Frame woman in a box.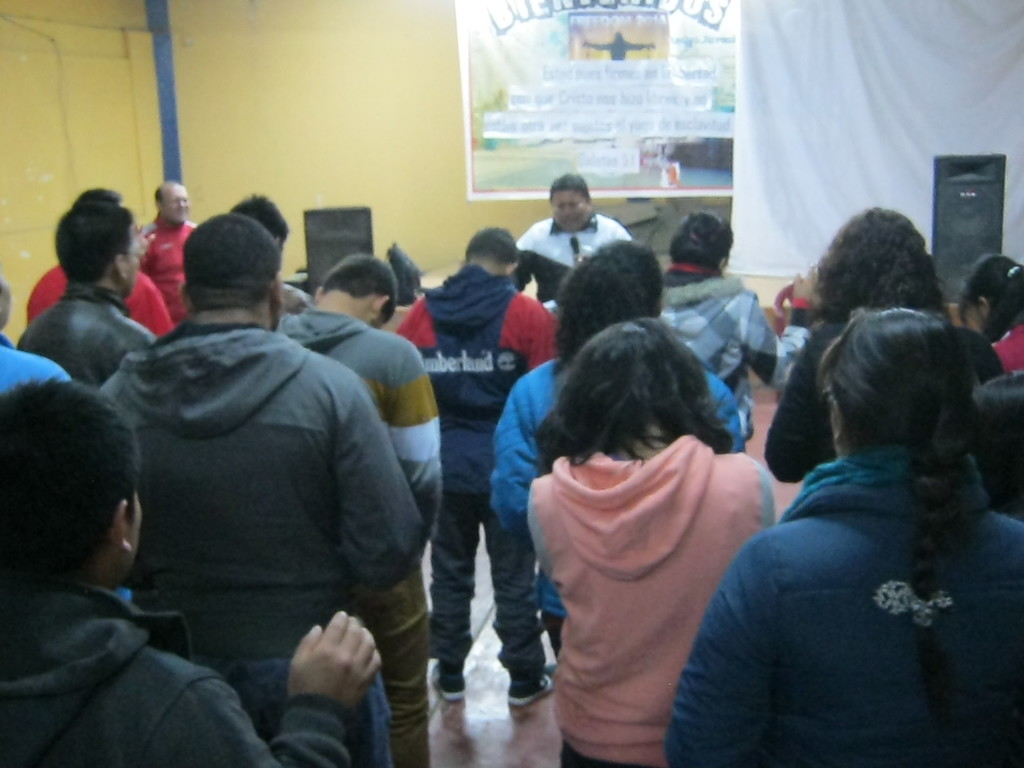
box=[525, 315, 778, 767].
